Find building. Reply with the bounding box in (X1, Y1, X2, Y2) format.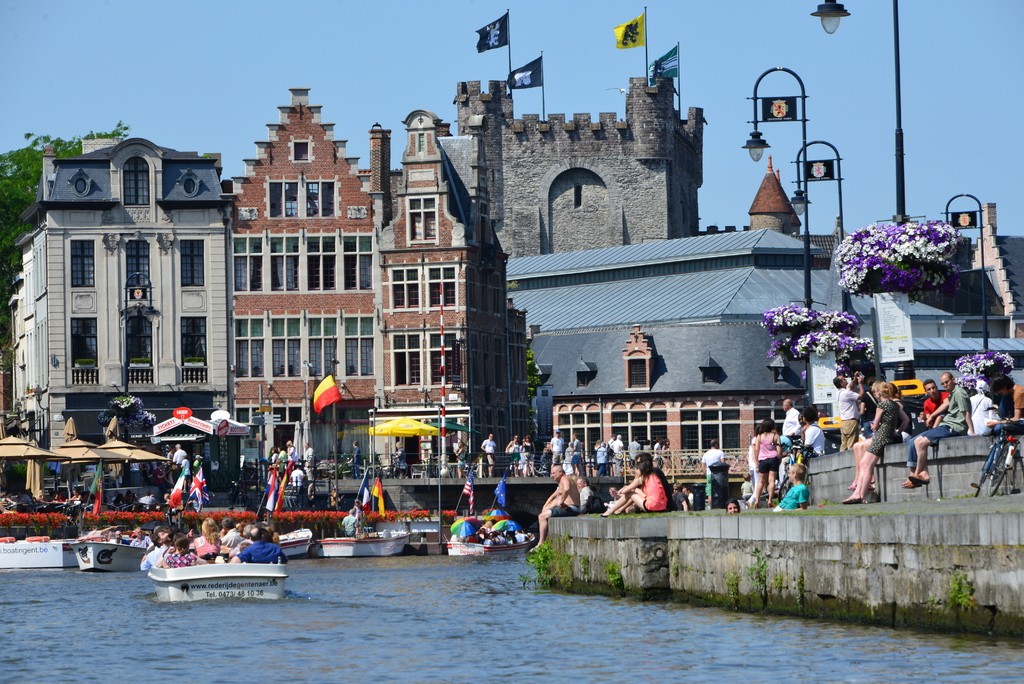
(1, 135, 230, 454).
